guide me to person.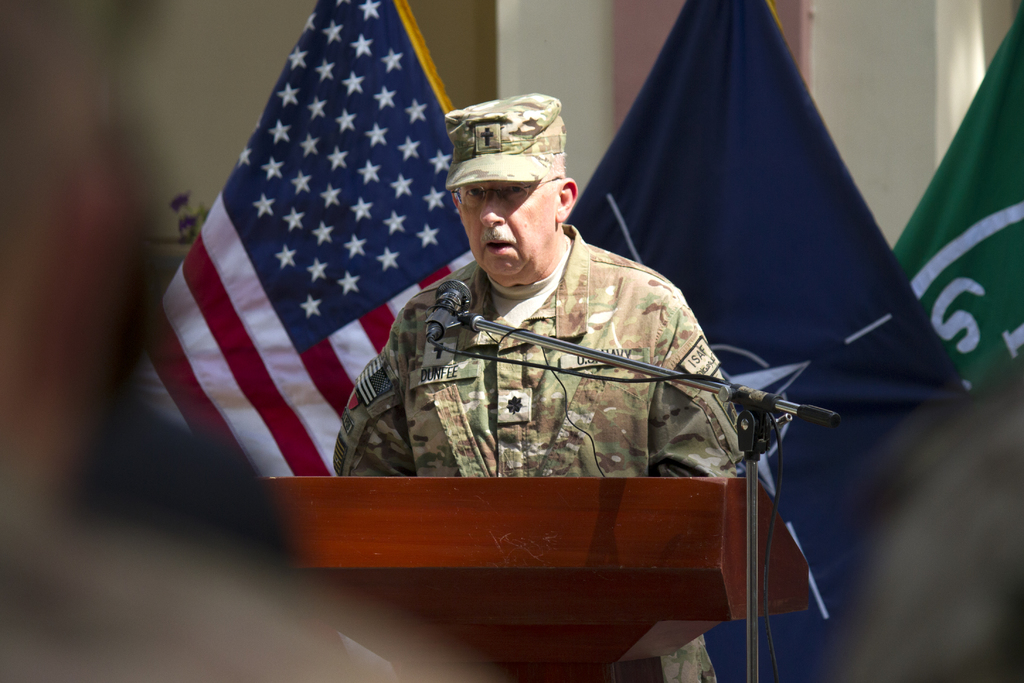
Guidance: l=321, t=97, r=739, b=682.
